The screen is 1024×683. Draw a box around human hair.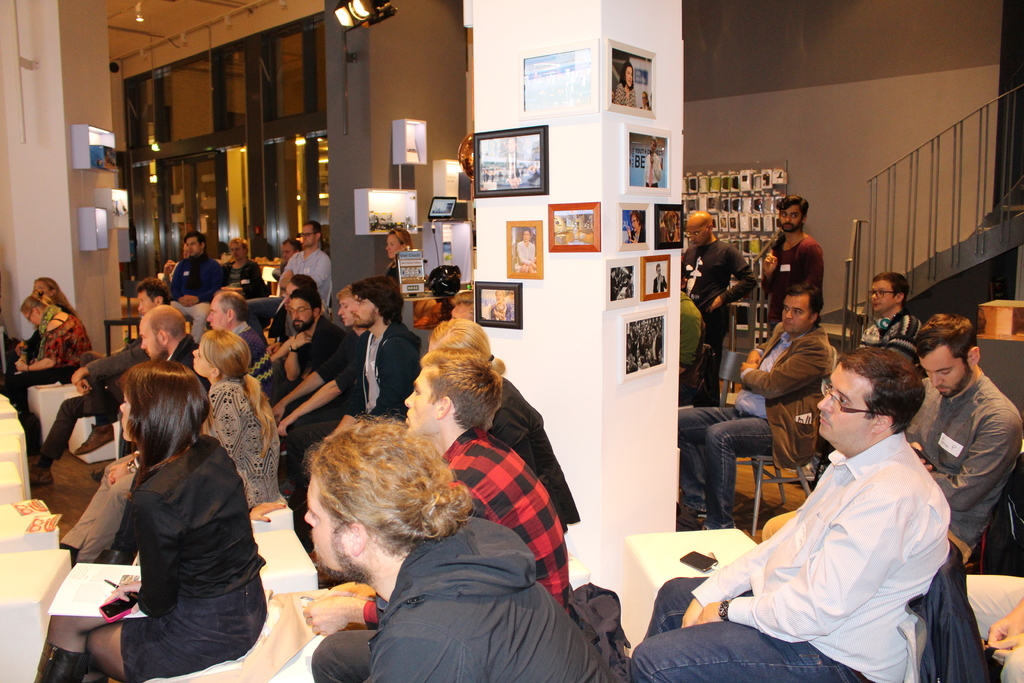
rect(843, 351, 929, 454).
